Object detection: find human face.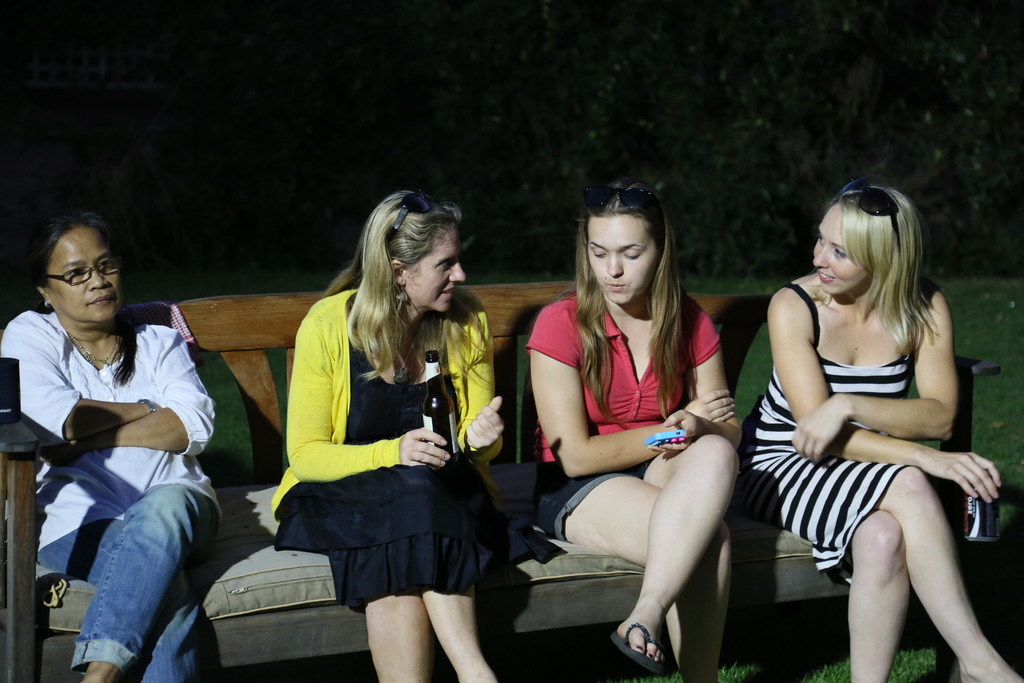
[49,226,120,325].
